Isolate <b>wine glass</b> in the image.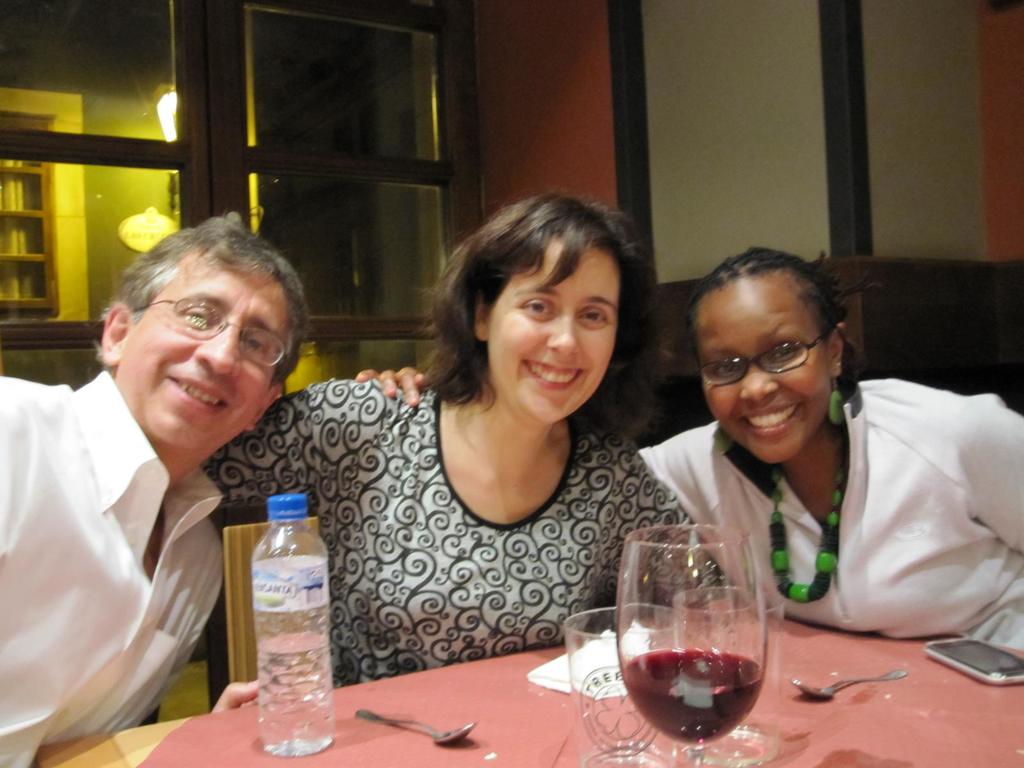
Isolated region: 616, 520, 767, 767.
